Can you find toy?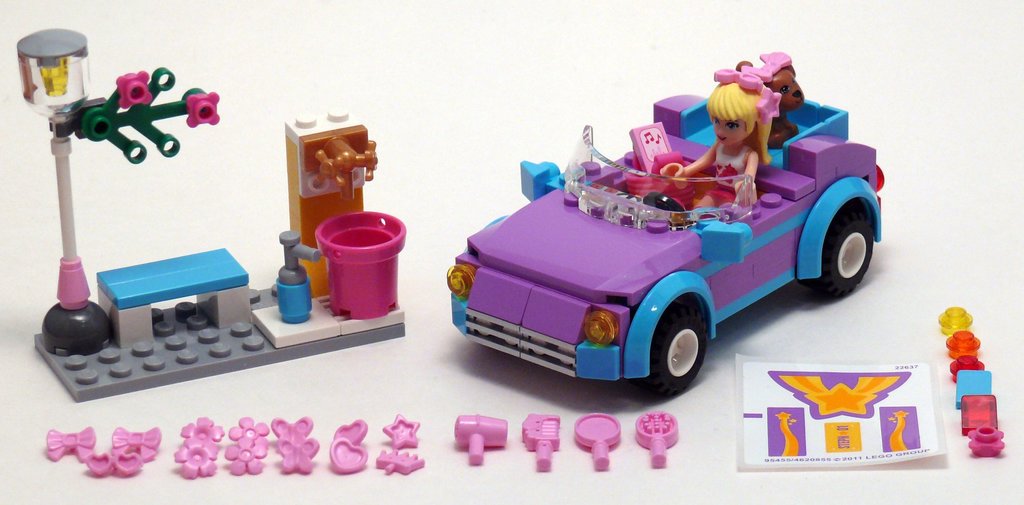
Yes, bounding box: rect(46, 424, 95, 467).
